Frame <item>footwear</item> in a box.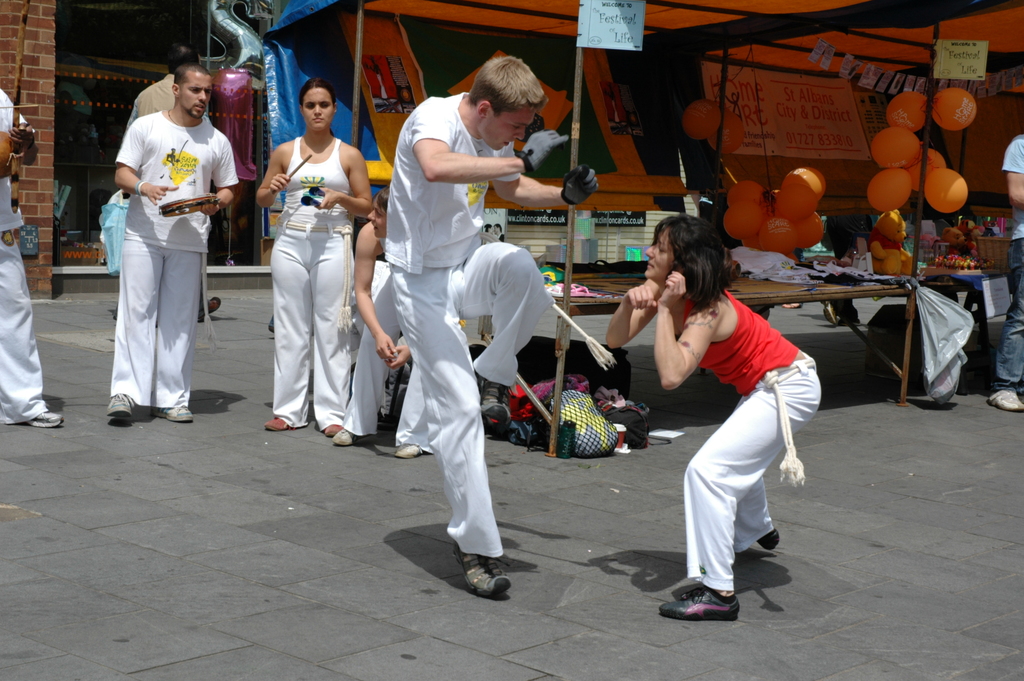
31/411/75/430.
